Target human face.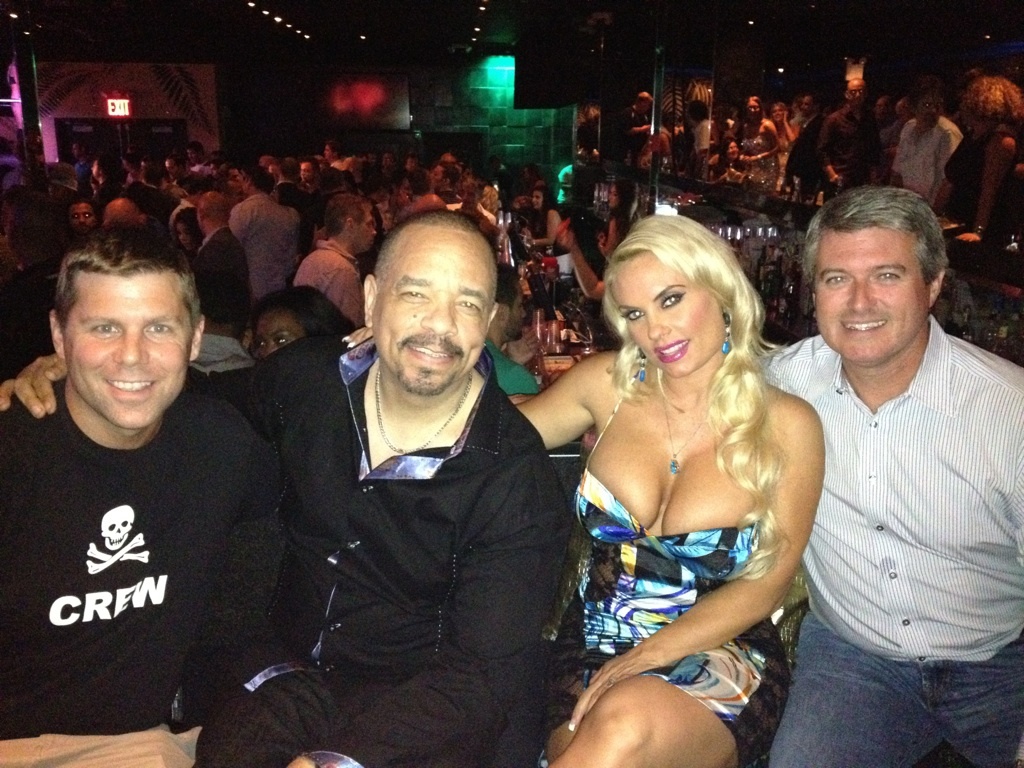
Target region: 526:195:544:207.
